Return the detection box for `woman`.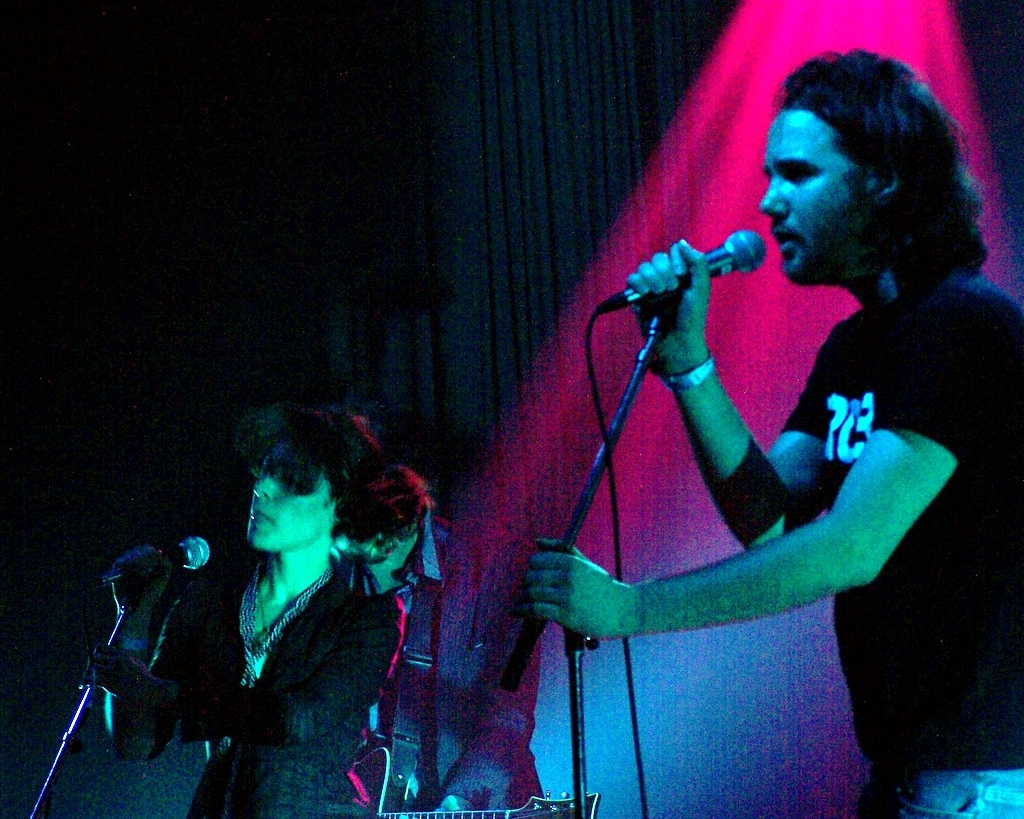
box(80, 404, 414, 818).
